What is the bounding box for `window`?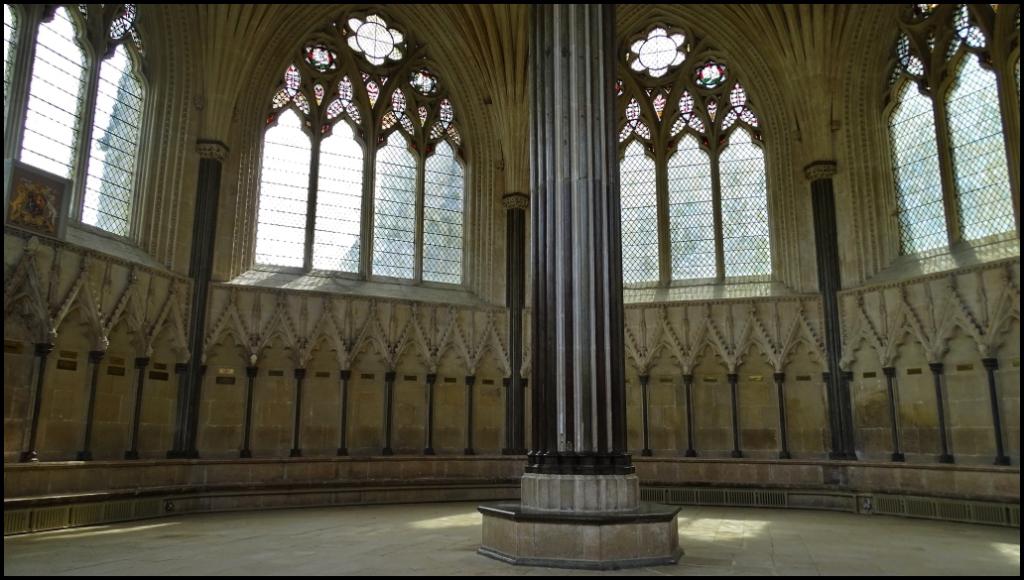
box(618, 29, 803, 347).
